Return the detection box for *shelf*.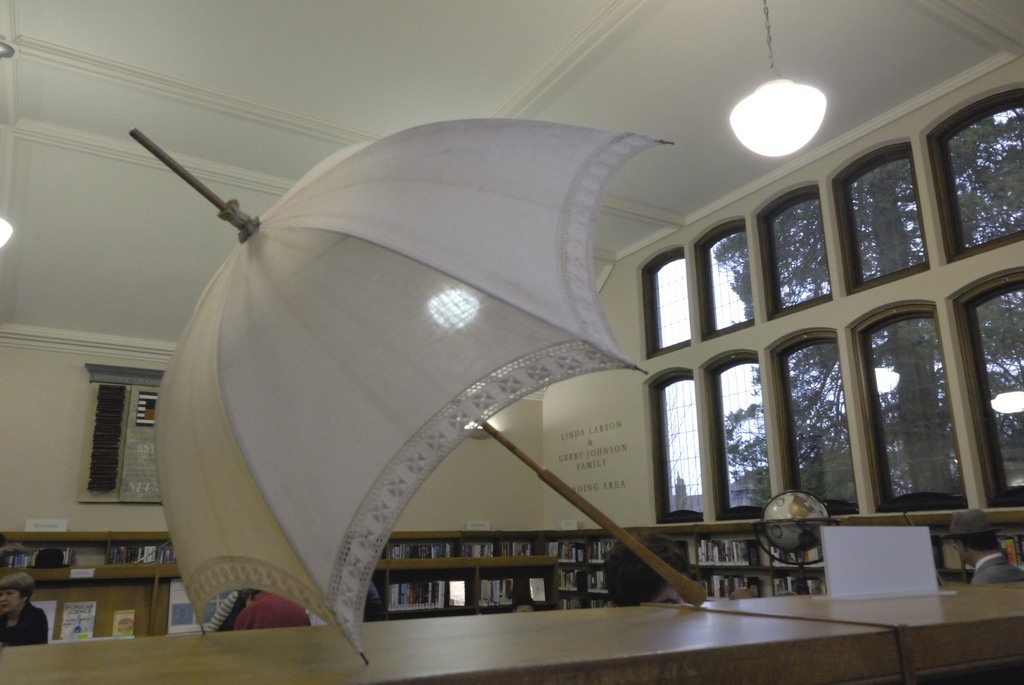
BBox(788, 571, 829, 601).
